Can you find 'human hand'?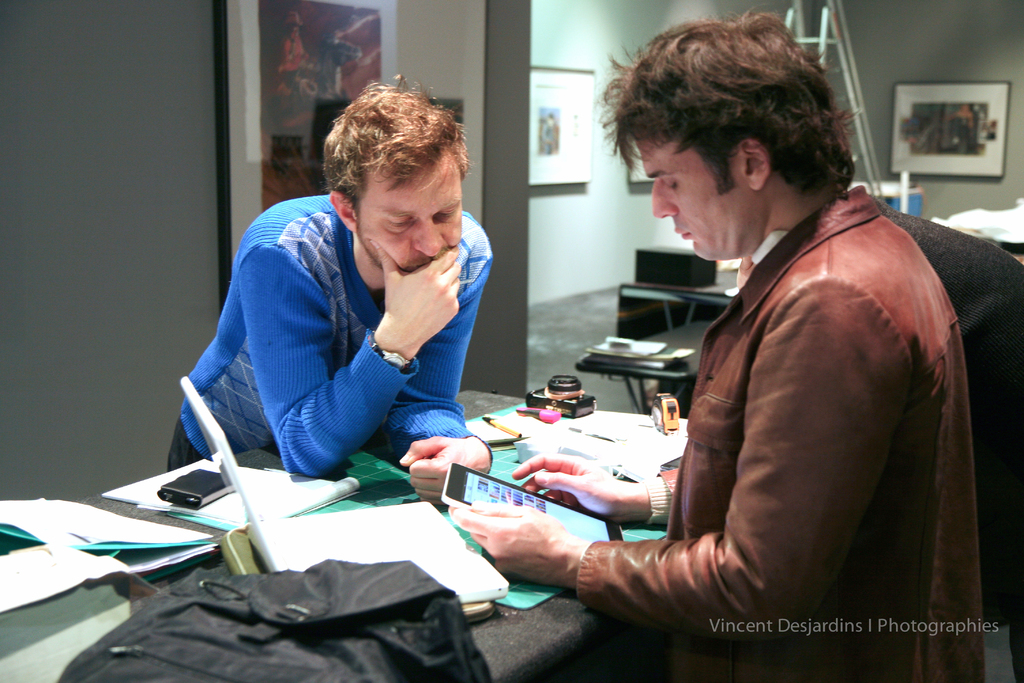
Yes, bounding box: rect(367, 235, 465, 348).
